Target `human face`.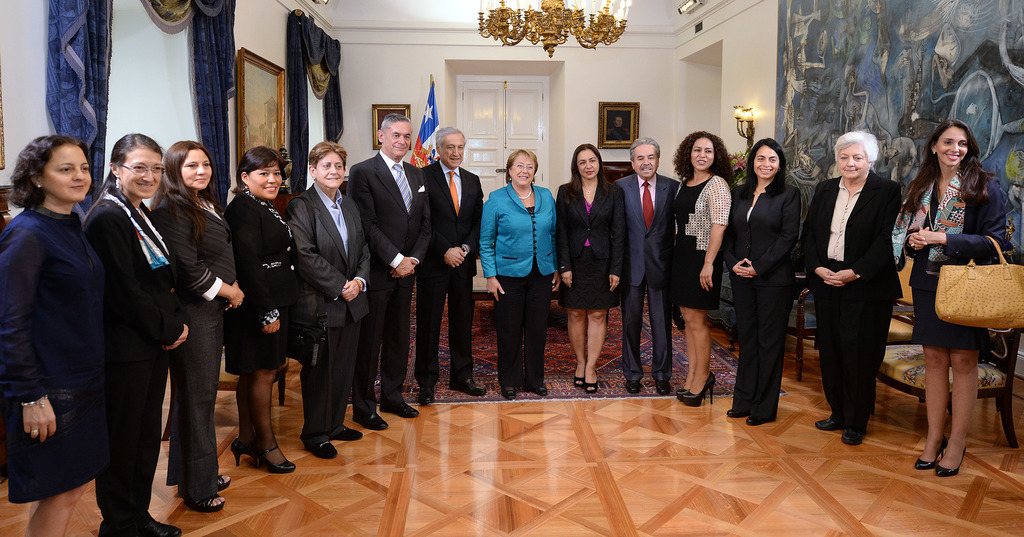
Target region: left=45, top=137, right=90, bottom=204.
